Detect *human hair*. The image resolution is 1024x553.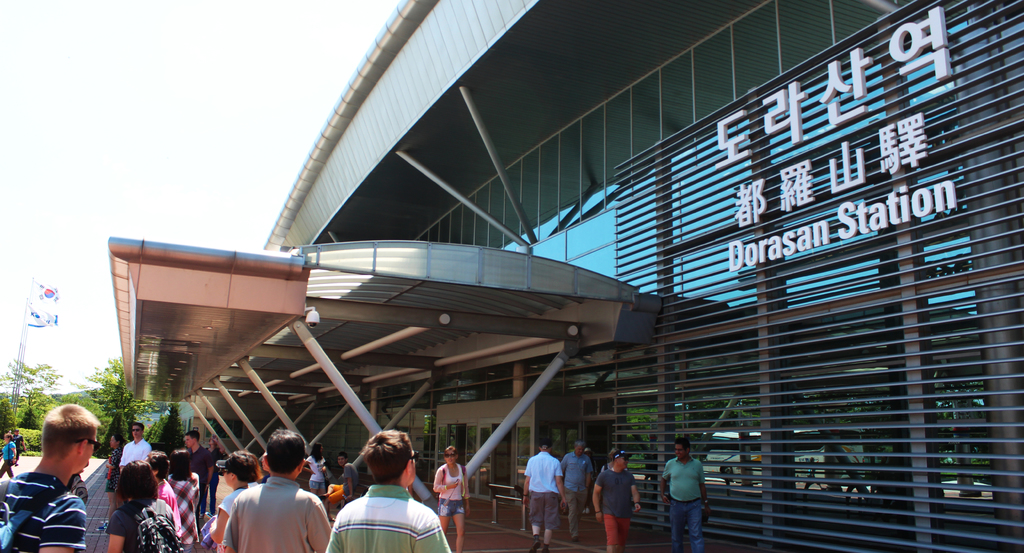
detection(225, 449, 263, 483).
